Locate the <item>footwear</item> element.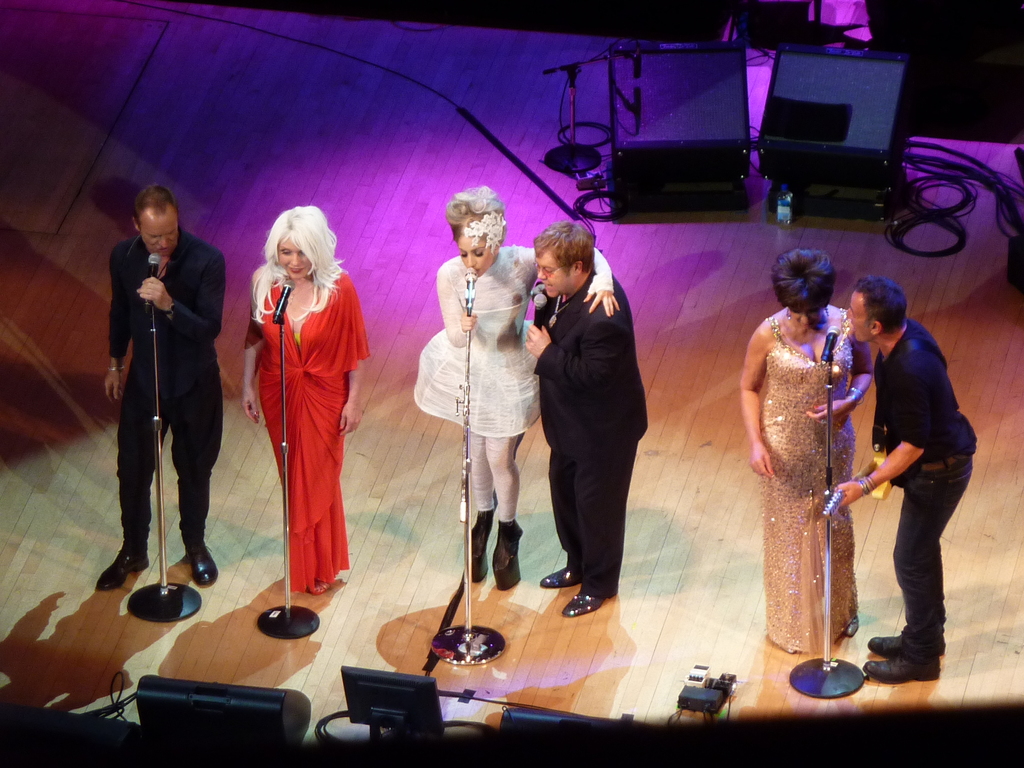
Element bbox: x1=539 y1=563 x2=580 y2=586.
